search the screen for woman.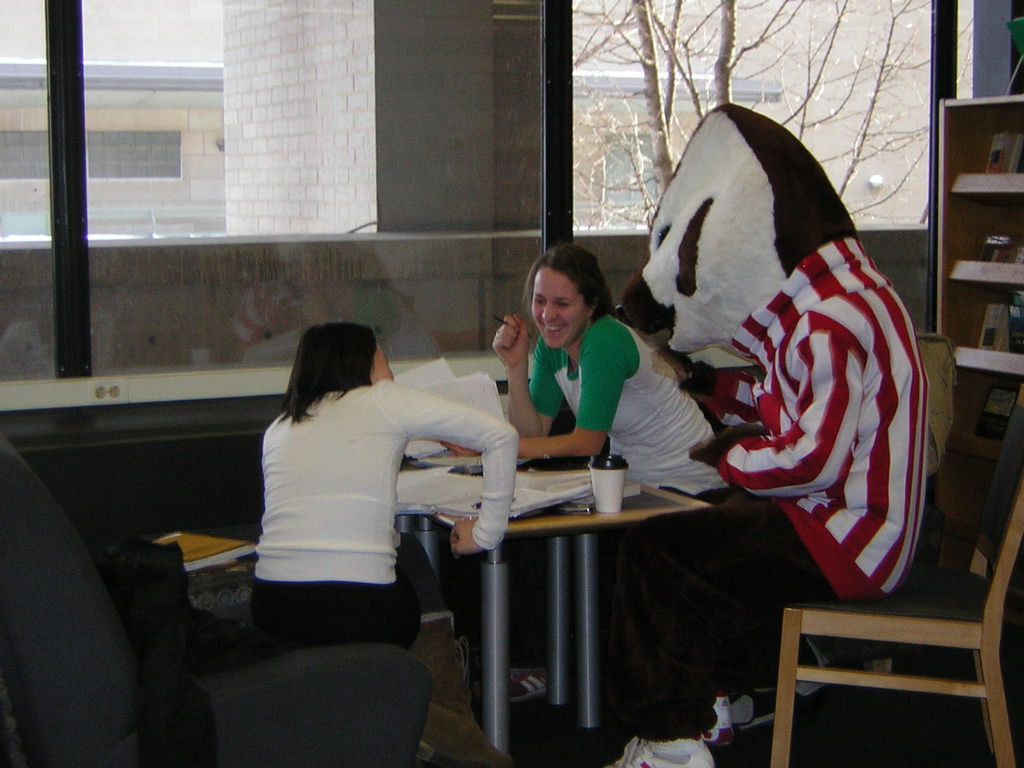
Found at <region>253, 289, 487, 715</region>.
